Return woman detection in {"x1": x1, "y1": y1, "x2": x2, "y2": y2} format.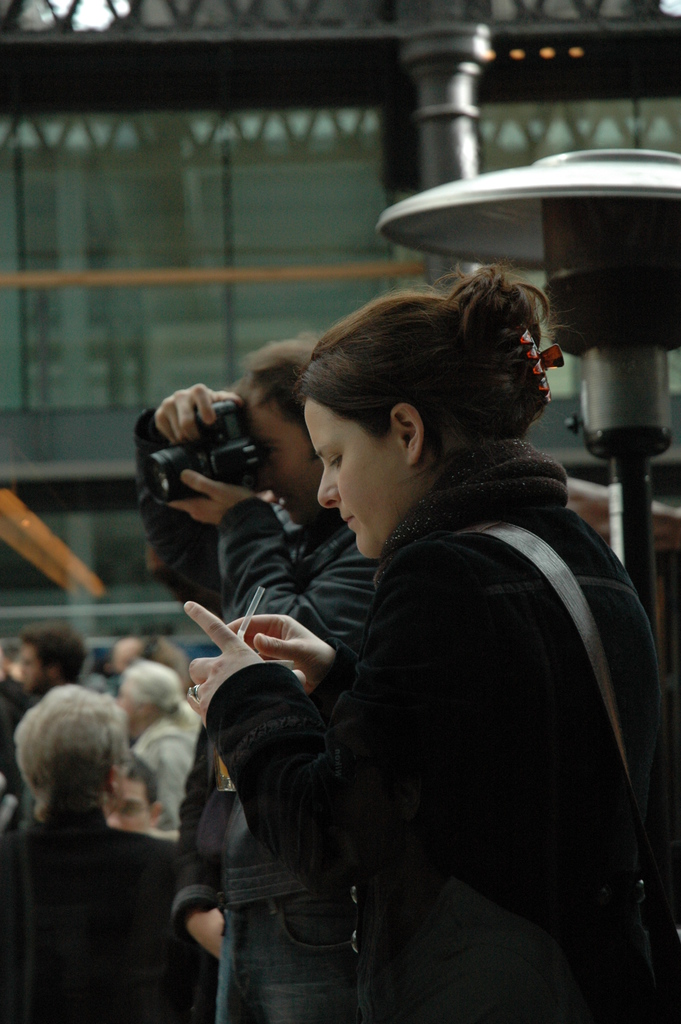
{"x1": 0, "y1": 685, "x2": 215, "y2": 1023}.
